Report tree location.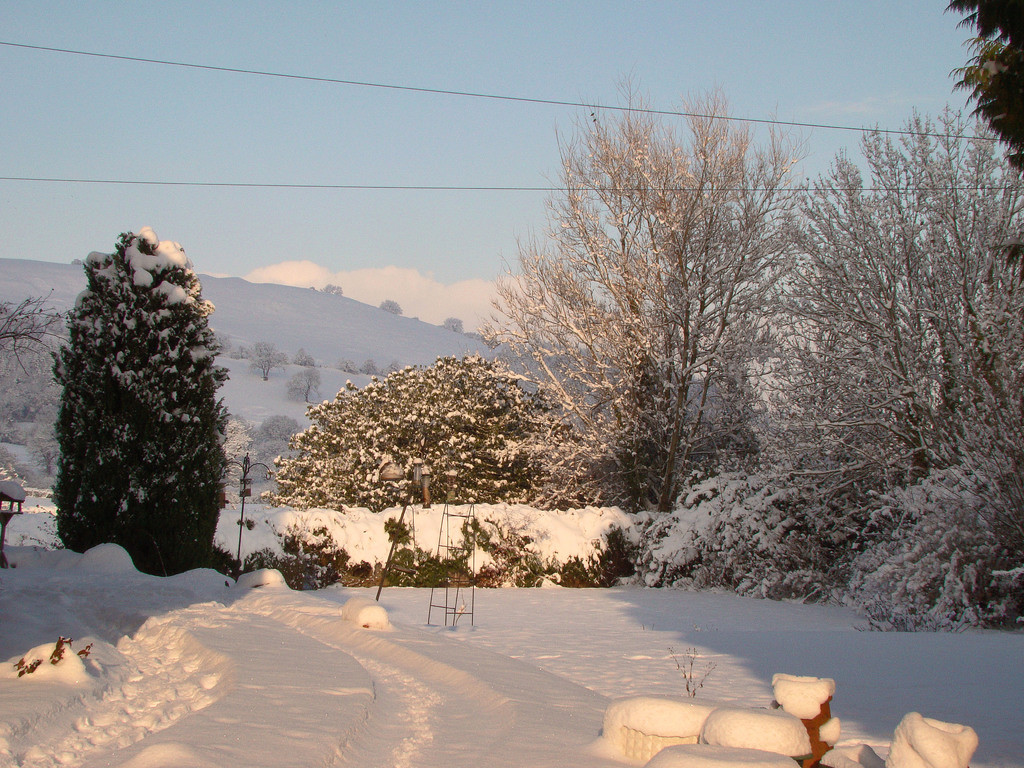
Report: [left=742, top=106, right=1023, bottom=554].
